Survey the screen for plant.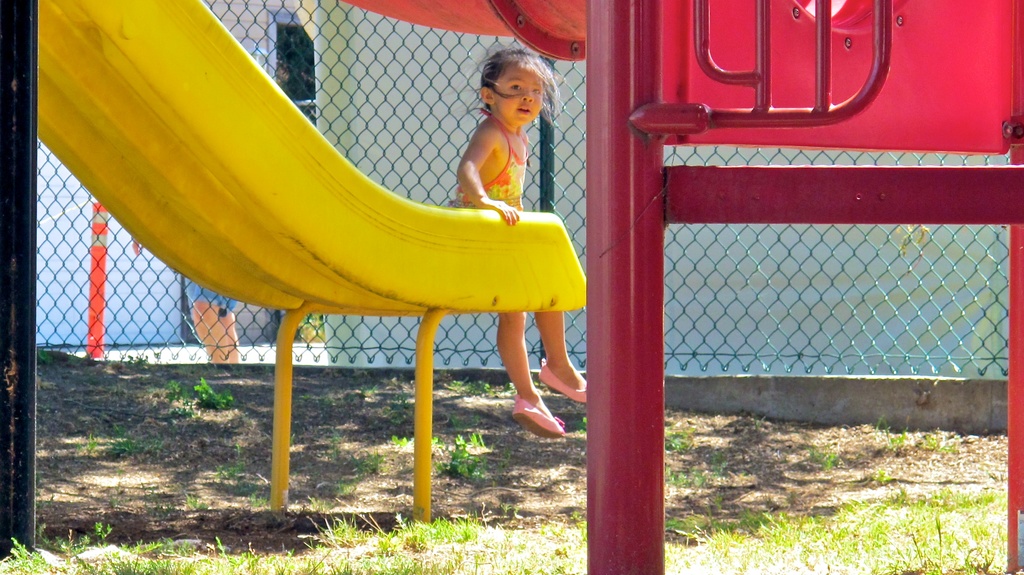
Survey found: rect(811, 448, 836, 466).
